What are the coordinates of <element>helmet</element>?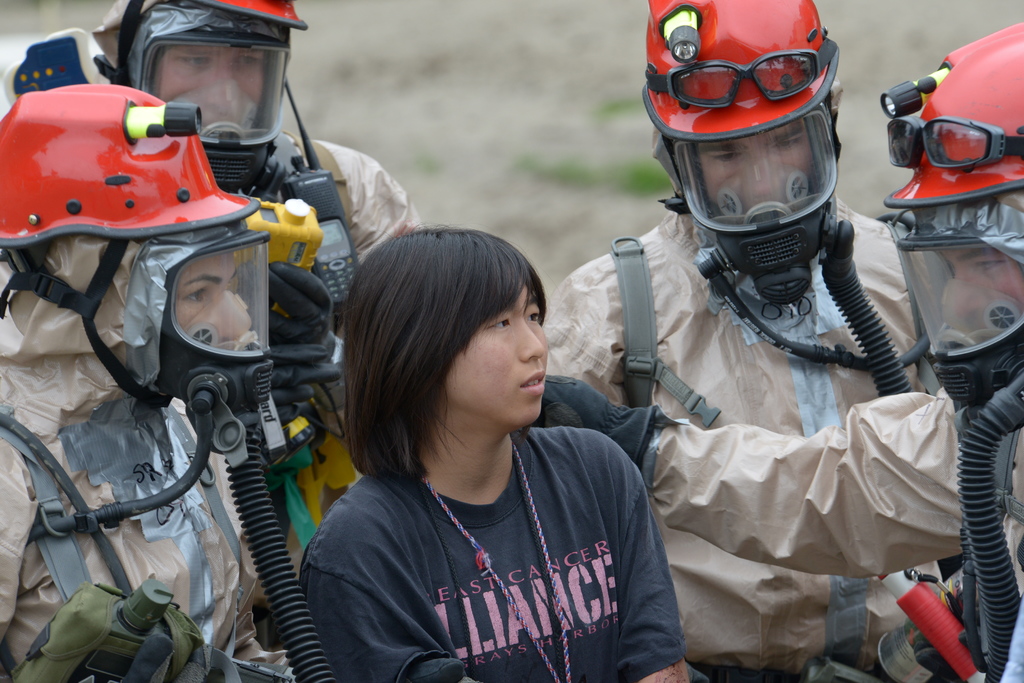
locate(640, 10, 878, 282).
